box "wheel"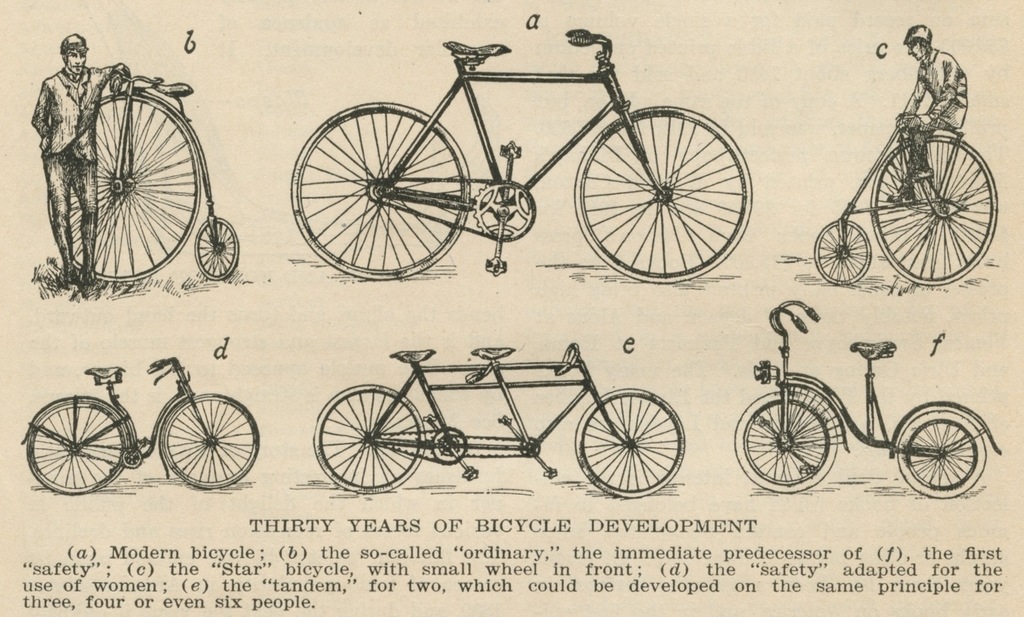
24 400 132 499
